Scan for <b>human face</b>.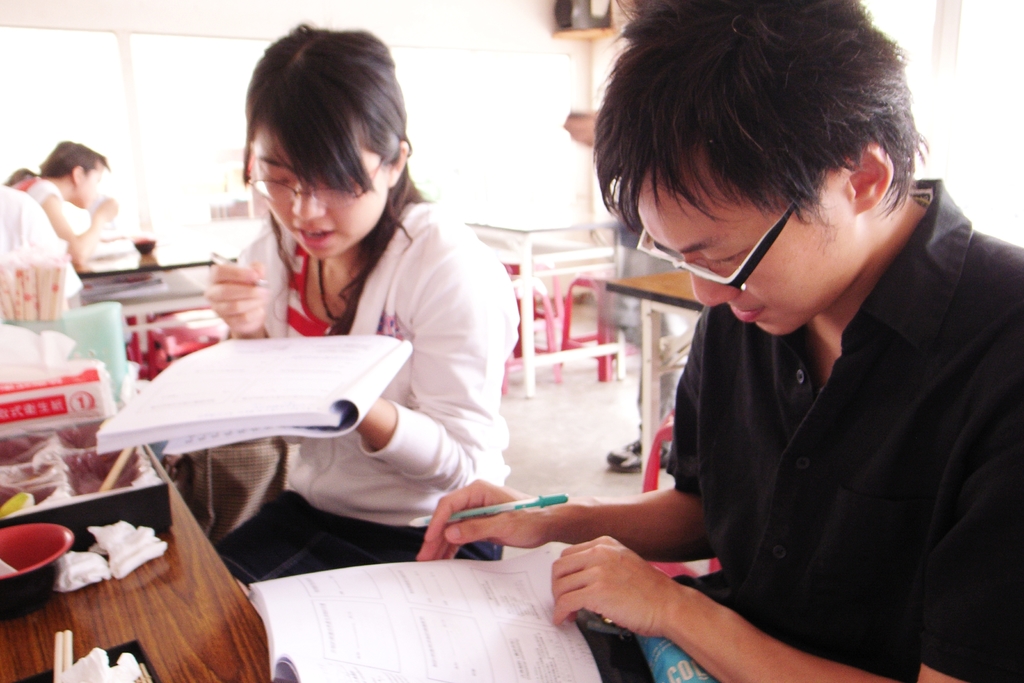
Scan result: <bbox>74, 160, 103, 205</bbox>.
